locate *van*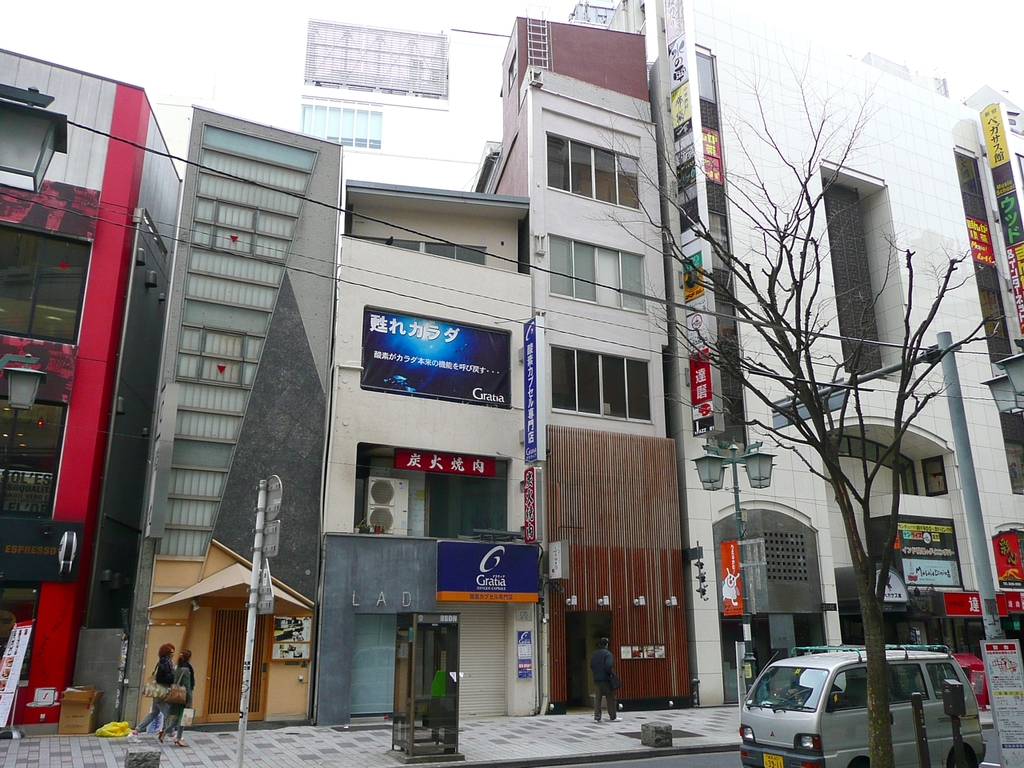
<bbox>740, 644, 990, 767</bbox>
